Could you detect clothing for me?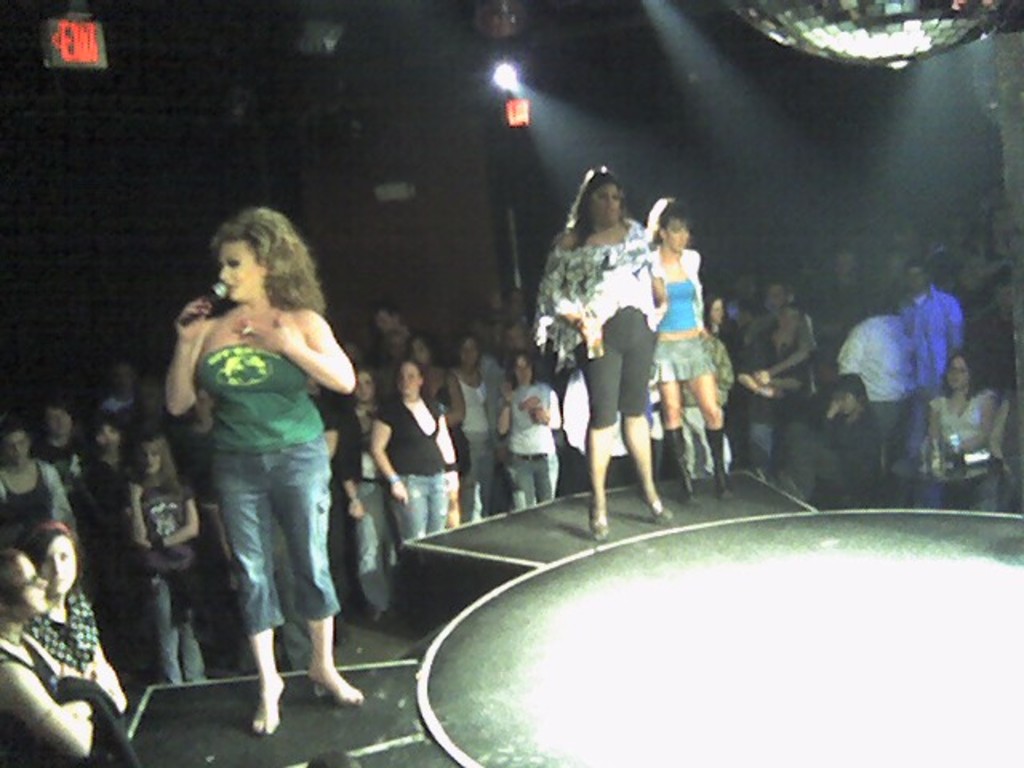
Detection result: bbox(446, 379, 510, 510).
